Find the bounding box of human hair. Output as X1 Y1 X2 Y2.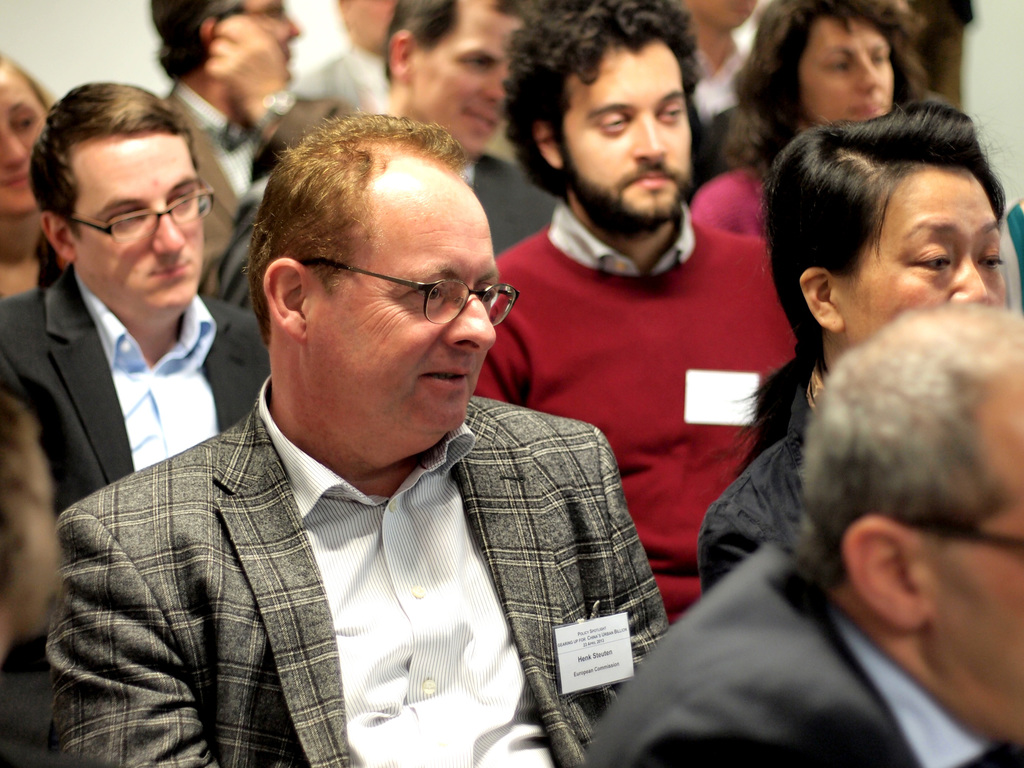
805 336 1010 582.
